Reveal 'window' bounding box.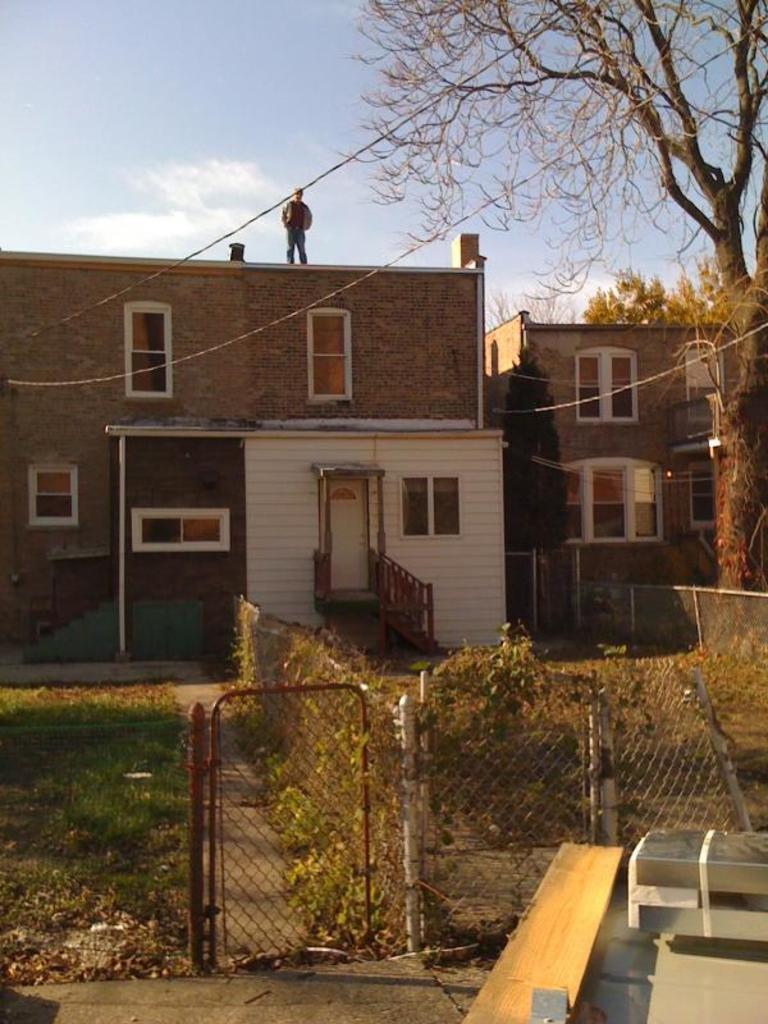
Revealed: region(681, 340, 718, 411).
